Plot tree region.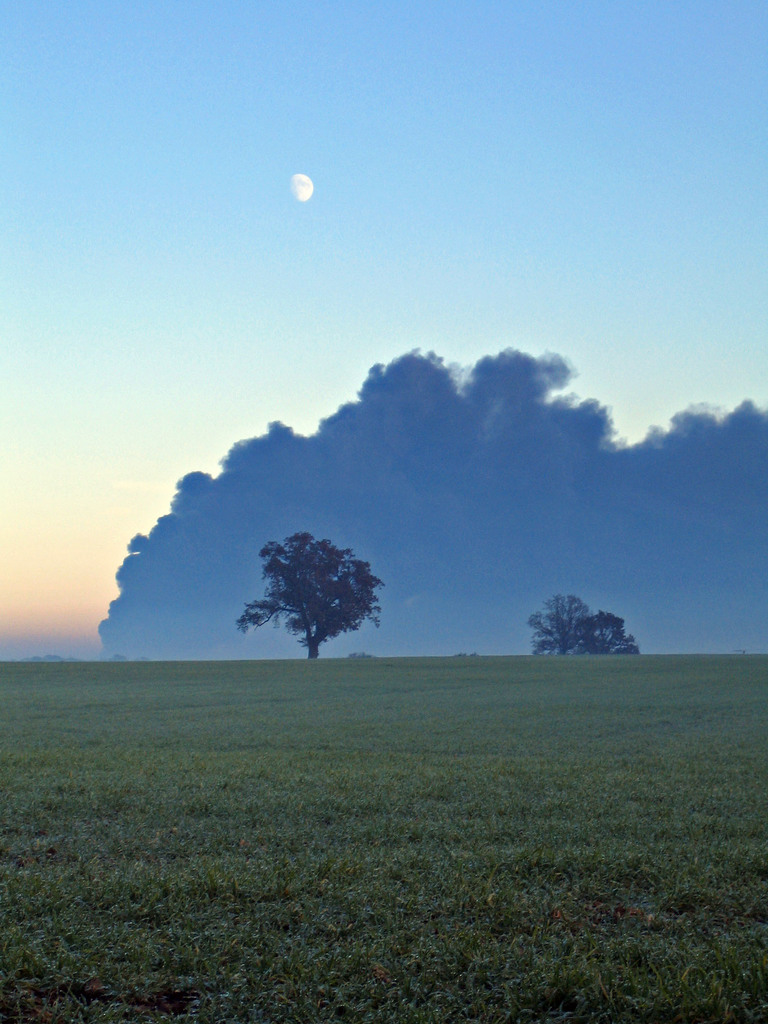
Plotted at [x1=591, y1=614, x2=631, y2=653].
